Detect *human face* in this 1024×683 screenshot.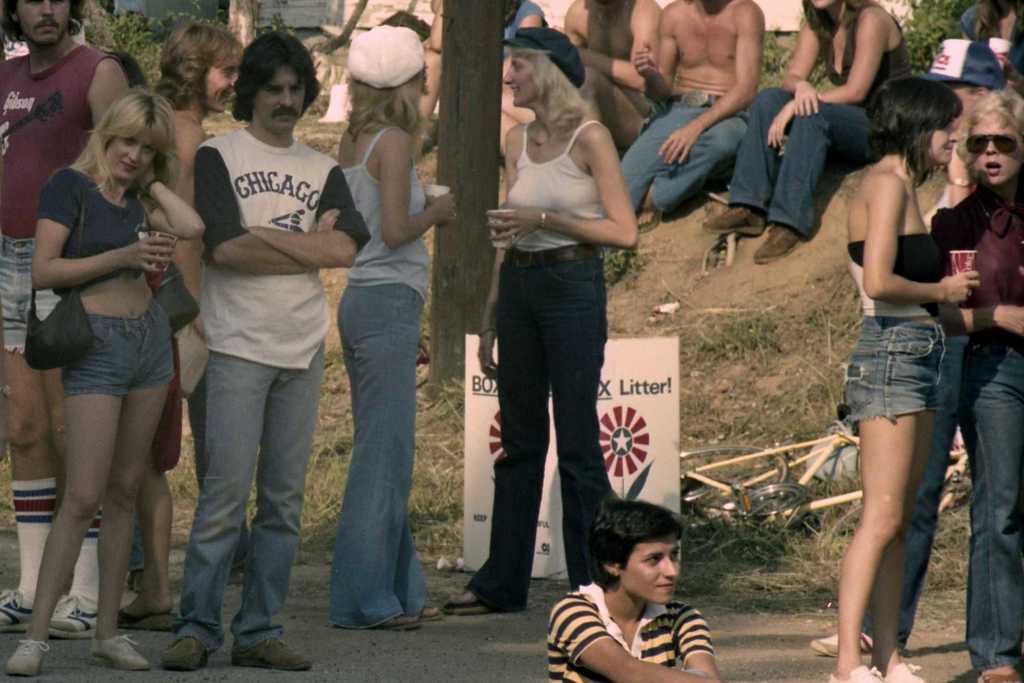
Detection: <region>204, 60, 238, 113</region>.
